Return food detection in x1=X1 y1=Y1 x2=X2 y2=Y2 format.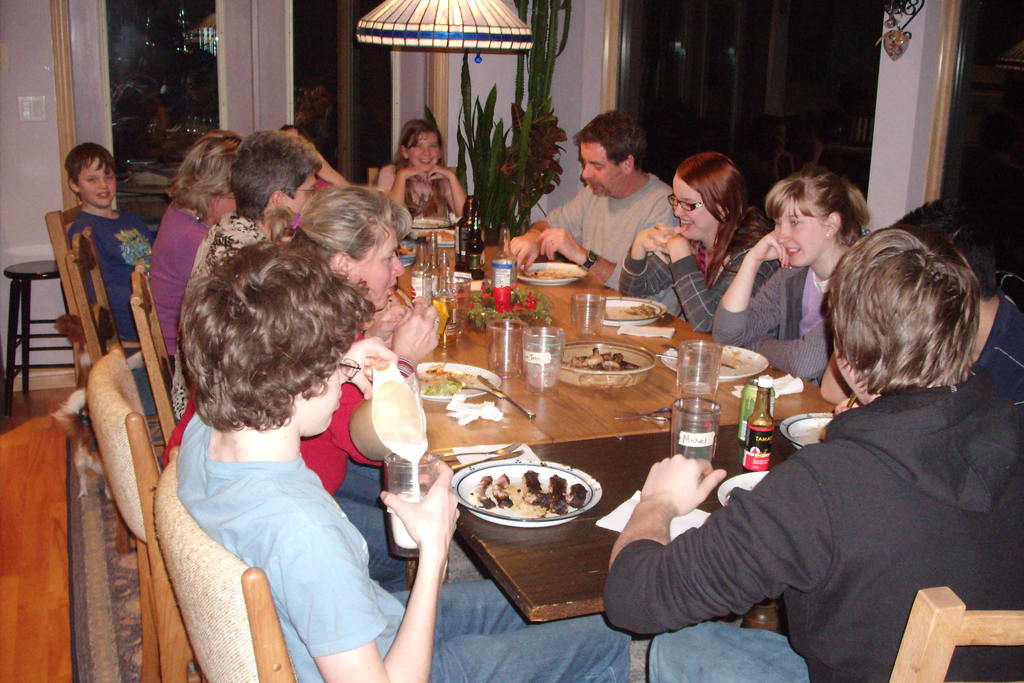
x1=624 y1=302 x2=655 y2=317.
